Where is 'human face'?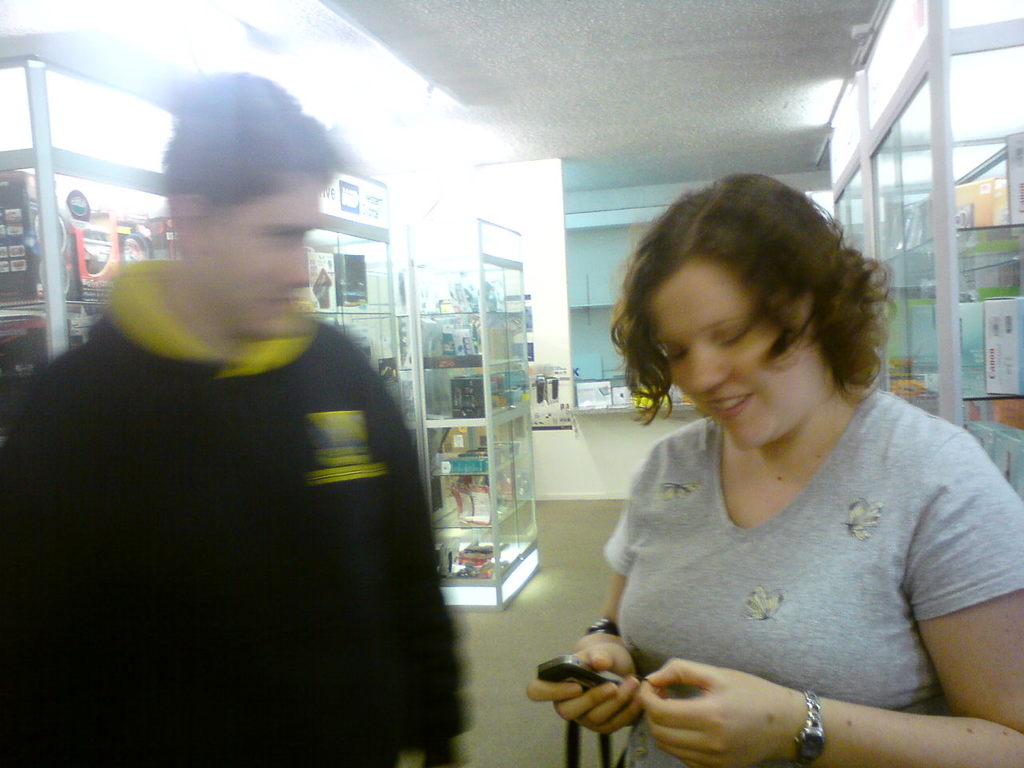
[650,262,818,448].
